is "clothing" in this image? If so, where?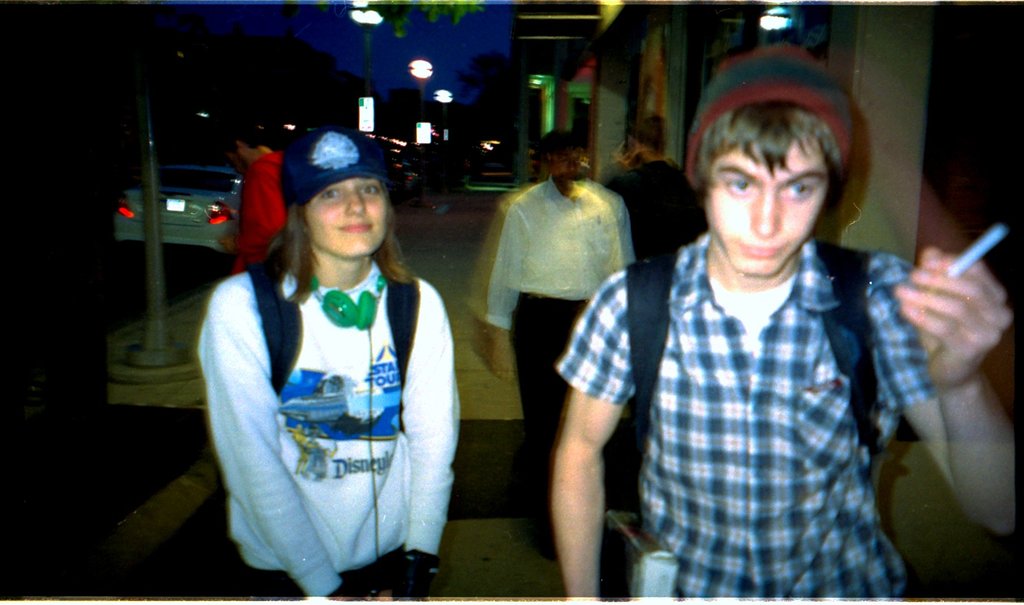
Yes, at <bbox>230, 147, 294, 273</bbox>.
